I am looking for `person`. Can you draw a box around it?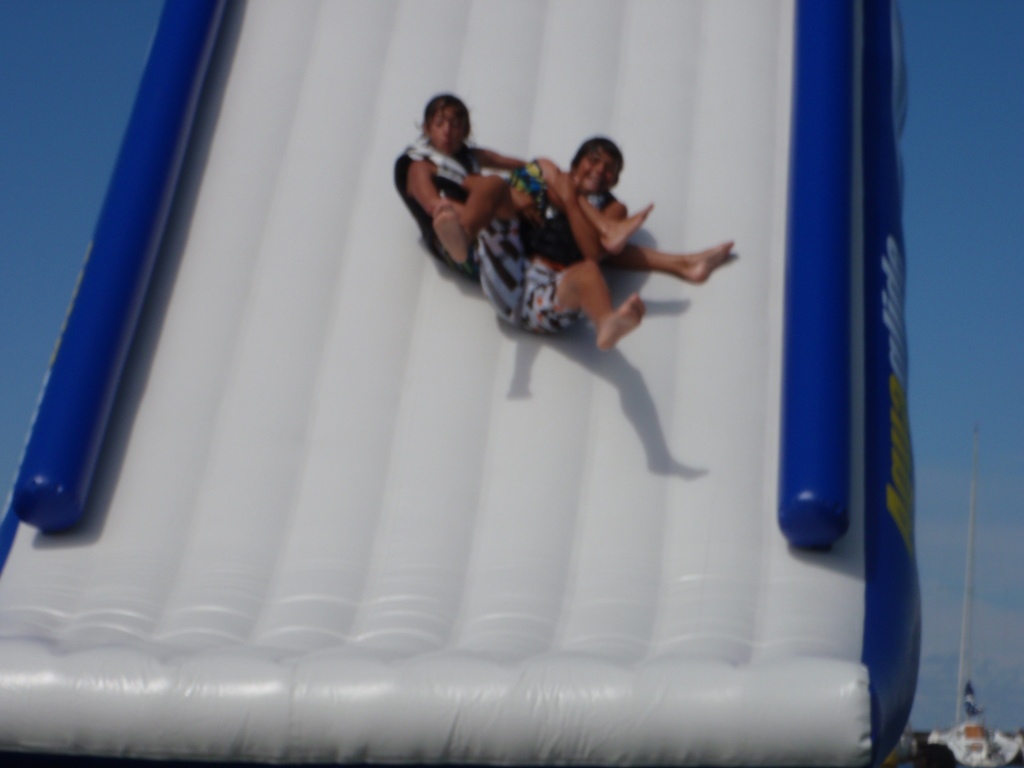
Sure, the bounding box is Rect(431, 135, 646, 349).
